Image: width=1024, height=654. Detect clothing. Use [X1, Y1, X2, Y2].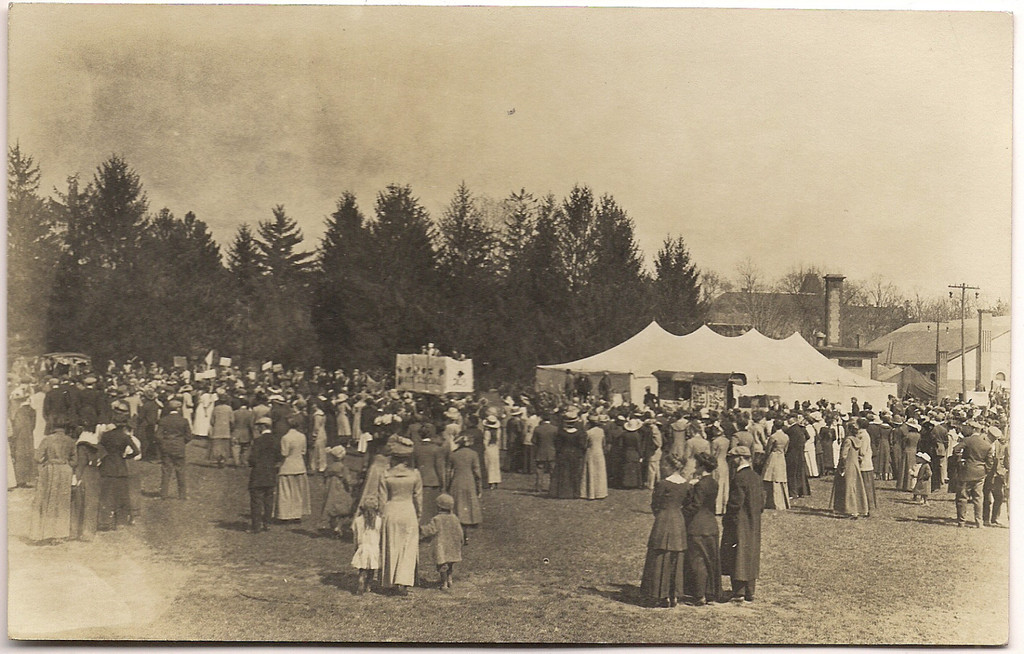
[274, 424, 316, 526].
